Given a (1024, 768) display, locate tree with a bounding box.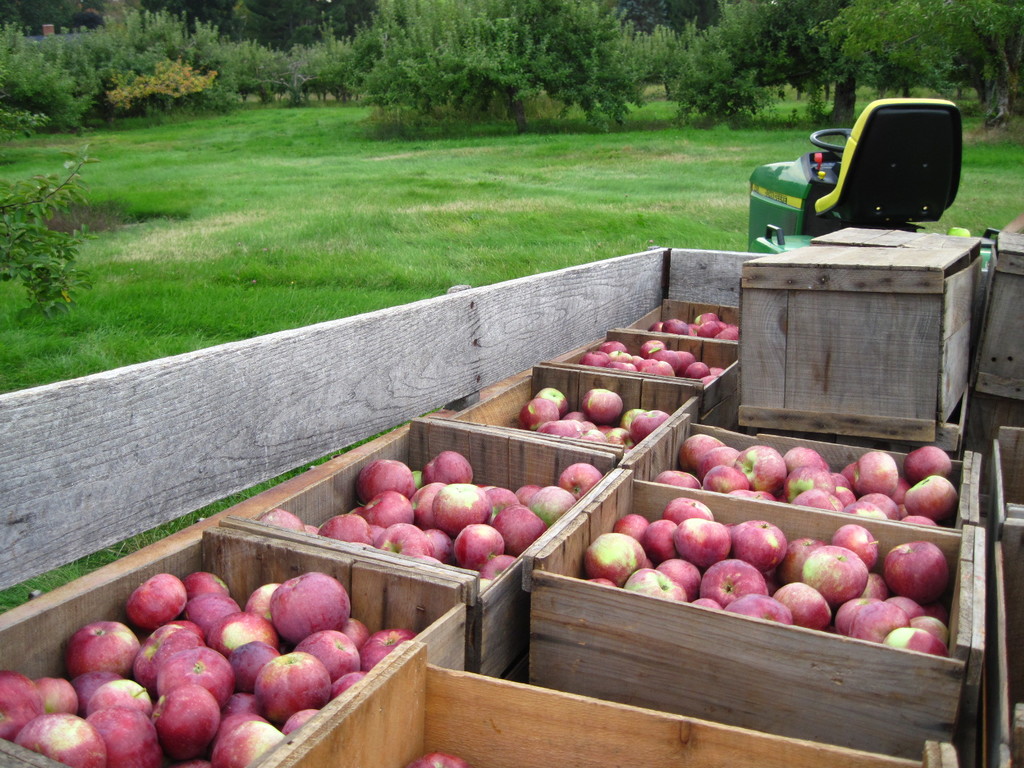
Located: box=[810, 0, 1023, 128].
